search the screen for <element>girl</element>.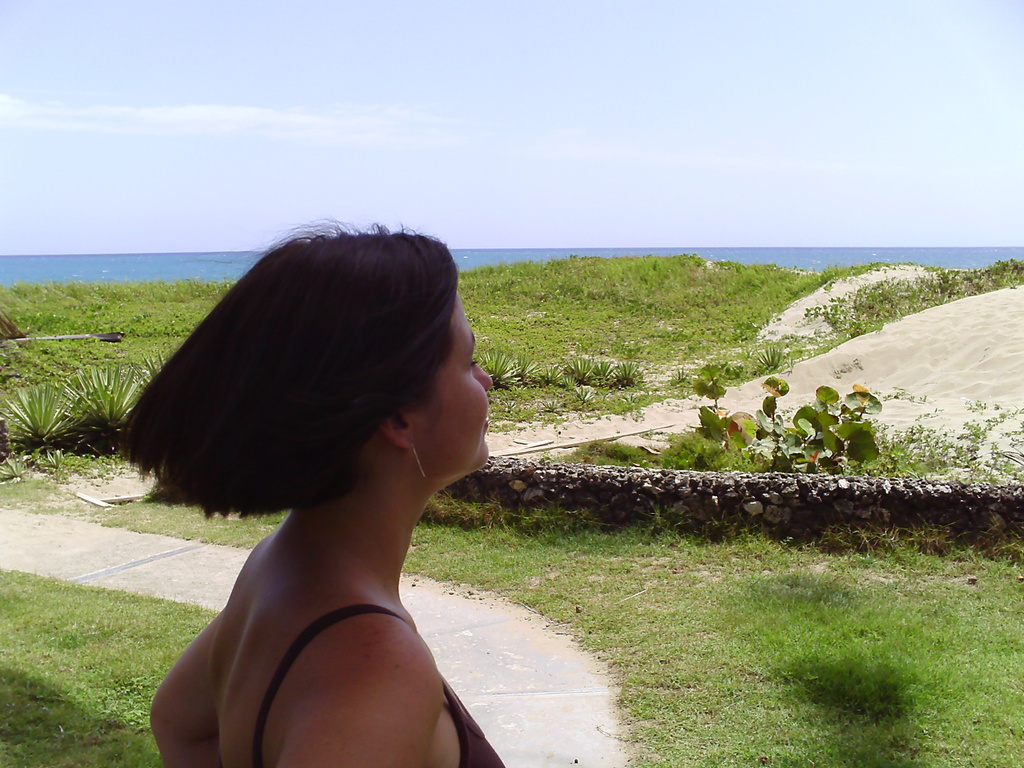
Found at BBox(106, 225, 506, 767).
